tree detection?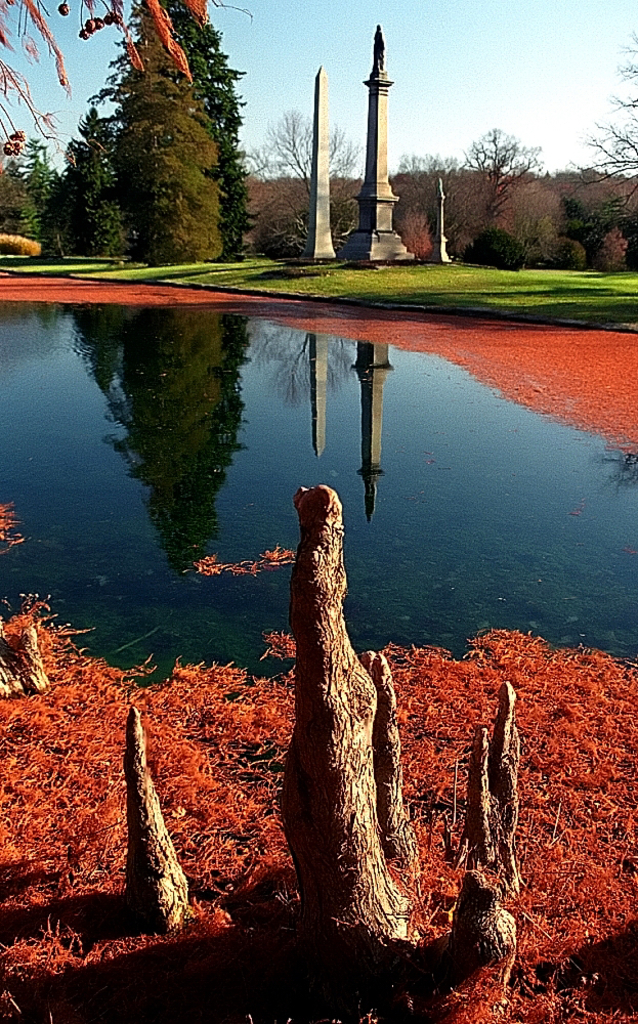
bbox(43, 106, 137, 261)
